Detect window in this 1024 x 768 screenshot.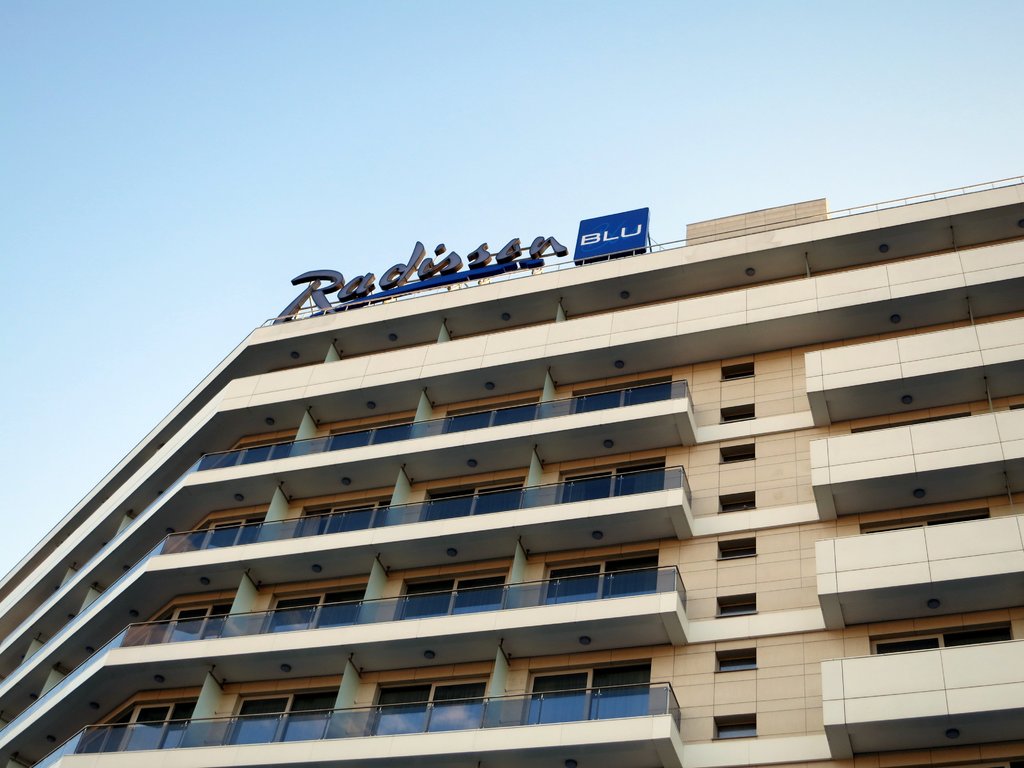
Detection: bbox(710, 712, 759, 742).
